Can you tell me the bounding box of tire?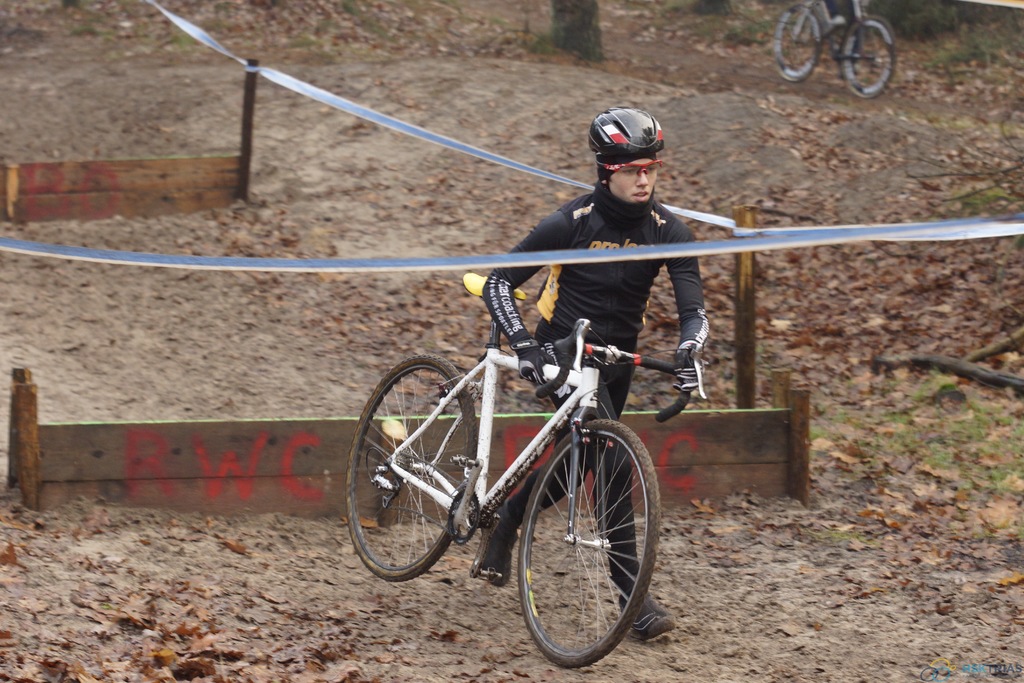
[772,7,820,80].
